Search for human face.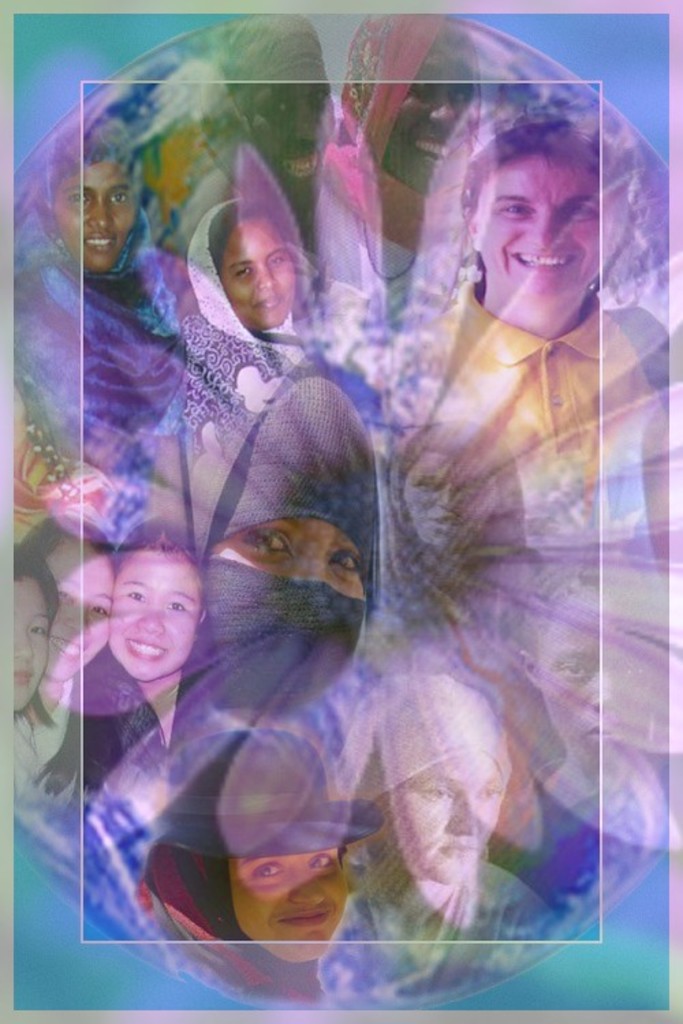
Found at crop(11, 576, 41, 715).
